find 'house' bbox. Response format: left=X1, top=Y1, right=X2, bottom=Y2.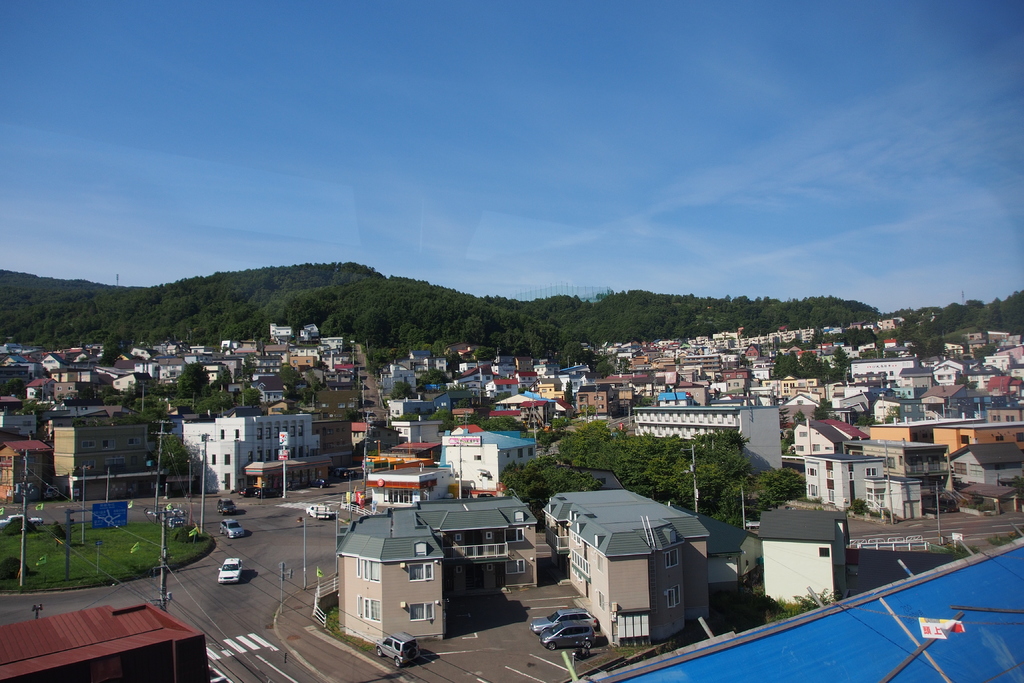
left=321, top=334, right=345, bottom=385.
